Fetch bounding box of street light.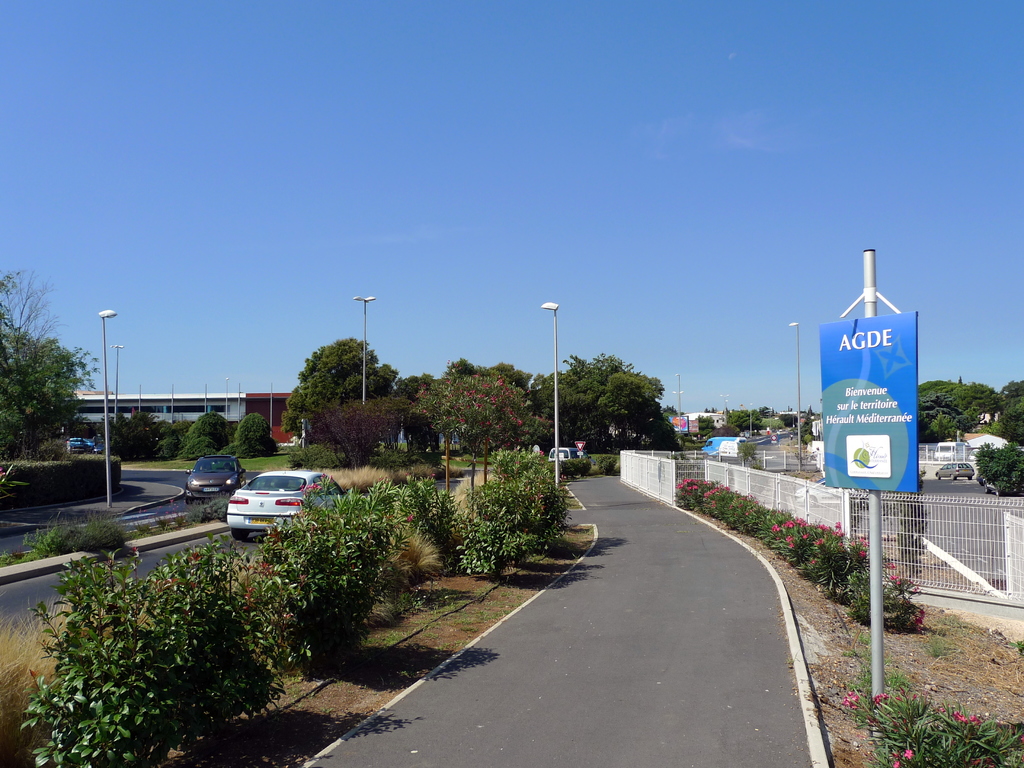
Bbox: box(541, 299, 561, 492).
